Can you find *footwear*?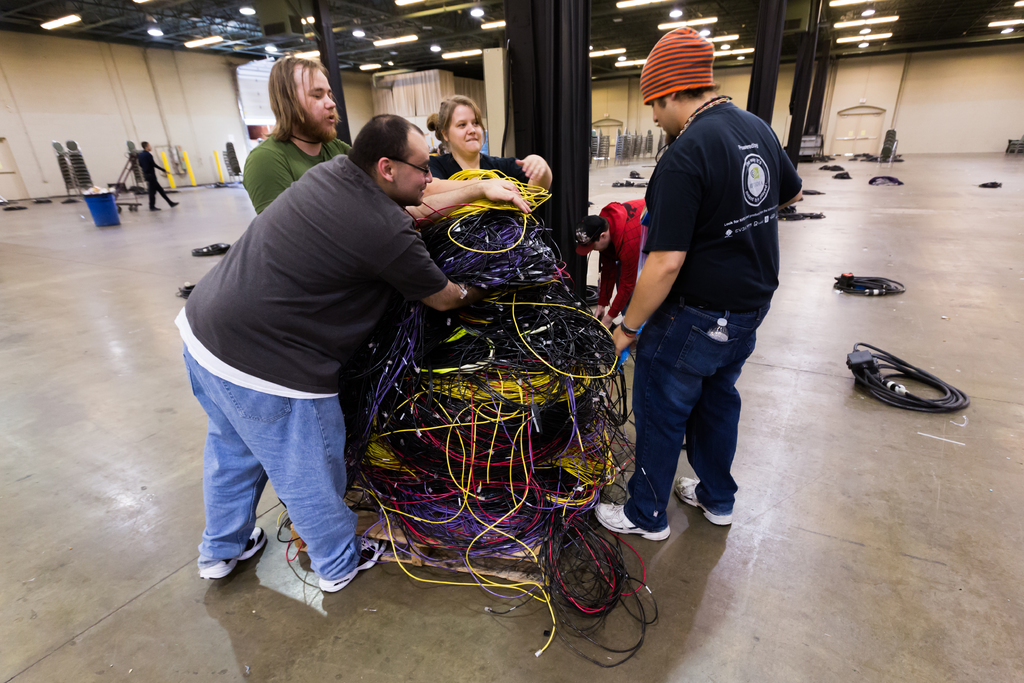
Yes, bounding box: crop(191, 512, 259, 586).
